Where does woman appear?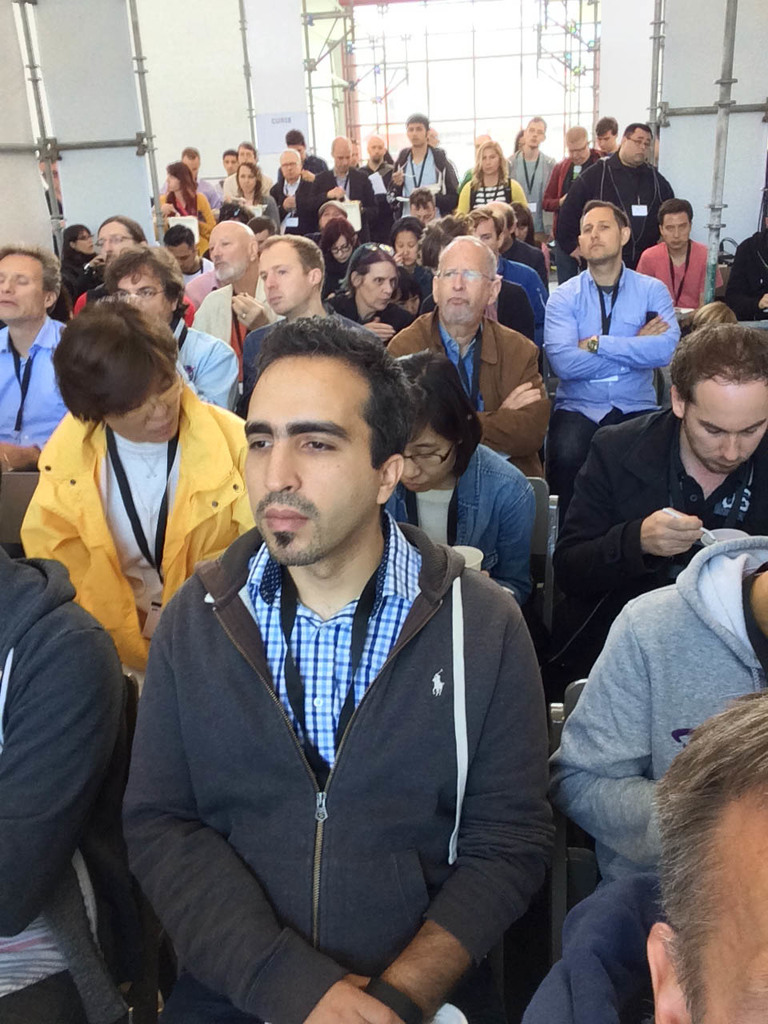
Appears at {"left": 85, "top": 214, "right": 157, "bottom": 292}.
